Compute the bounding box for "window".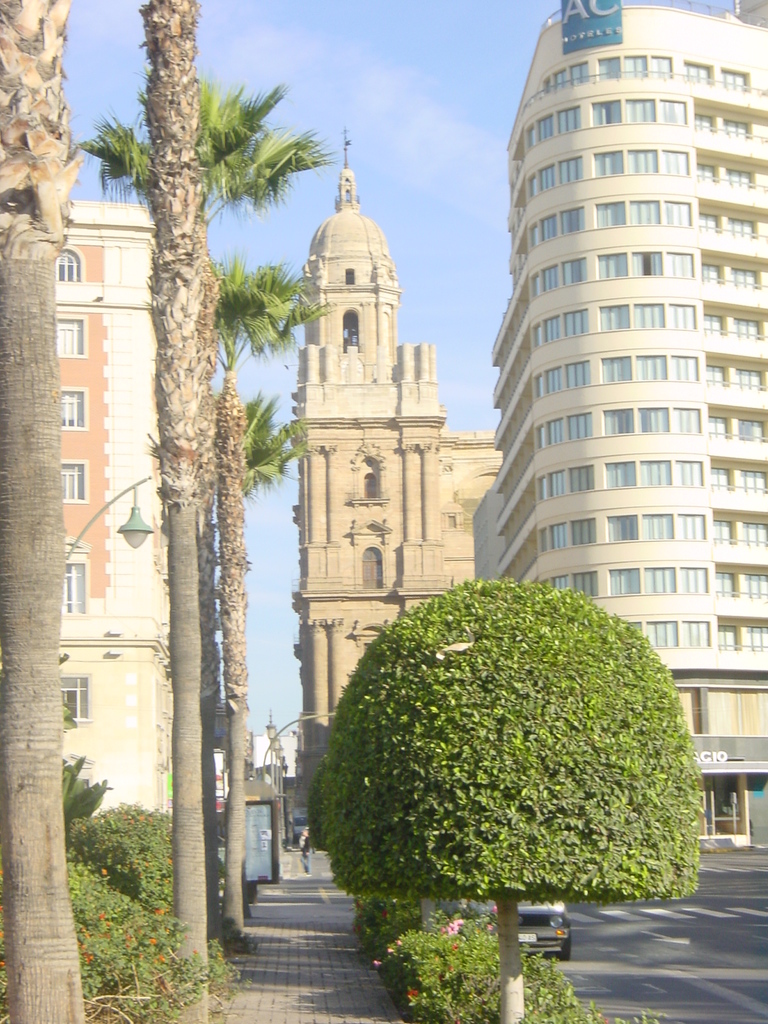
597:302:627:332.
